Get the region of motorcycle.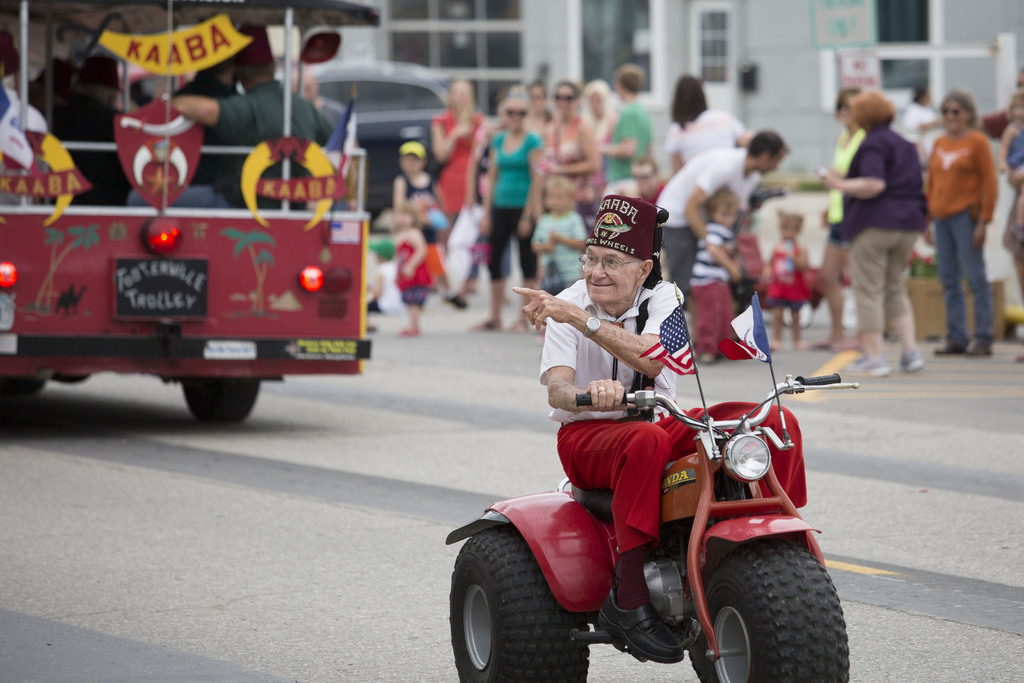
left=448, top=386, right=857, bottom=682.
